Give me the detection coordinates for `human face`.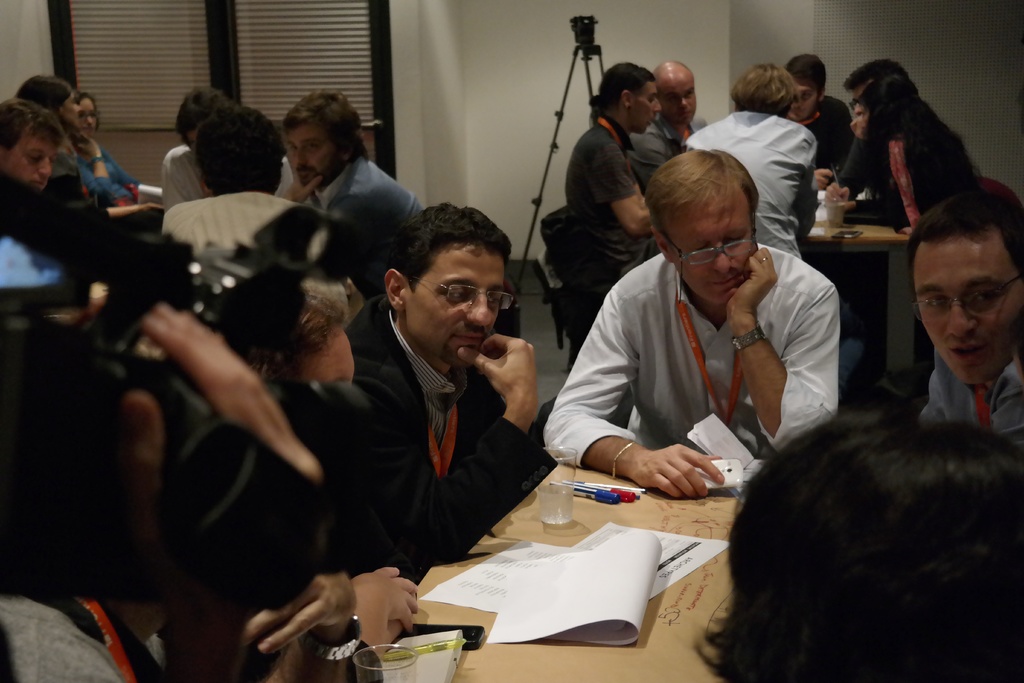
[left=664, top=202, right=755, bottom=304].
